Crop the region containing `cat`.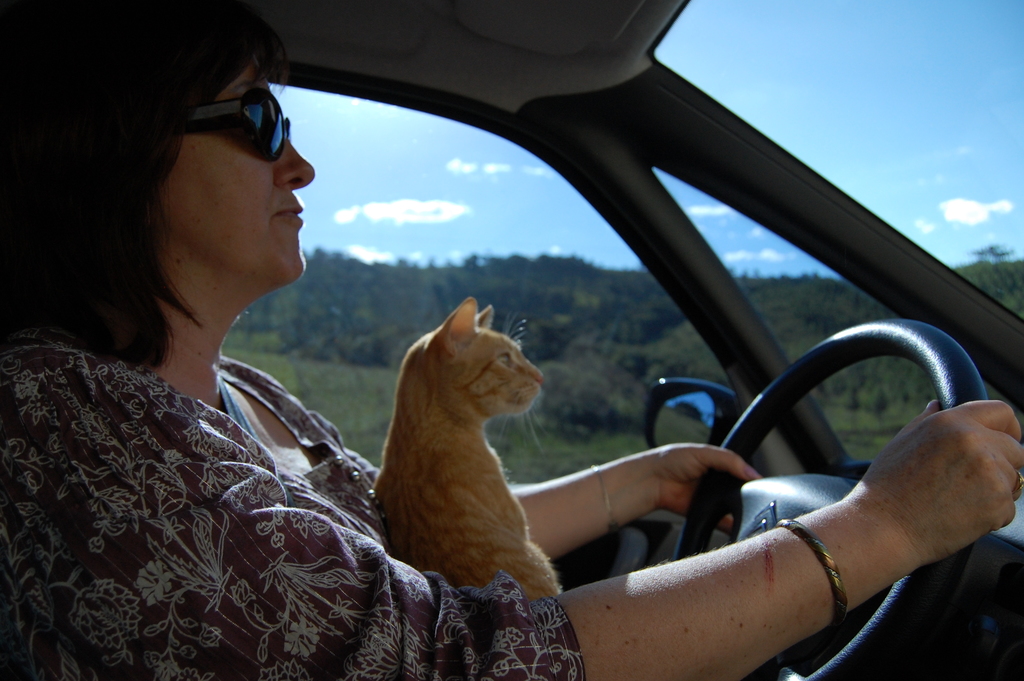
Crop region: 372 281 564 612.
